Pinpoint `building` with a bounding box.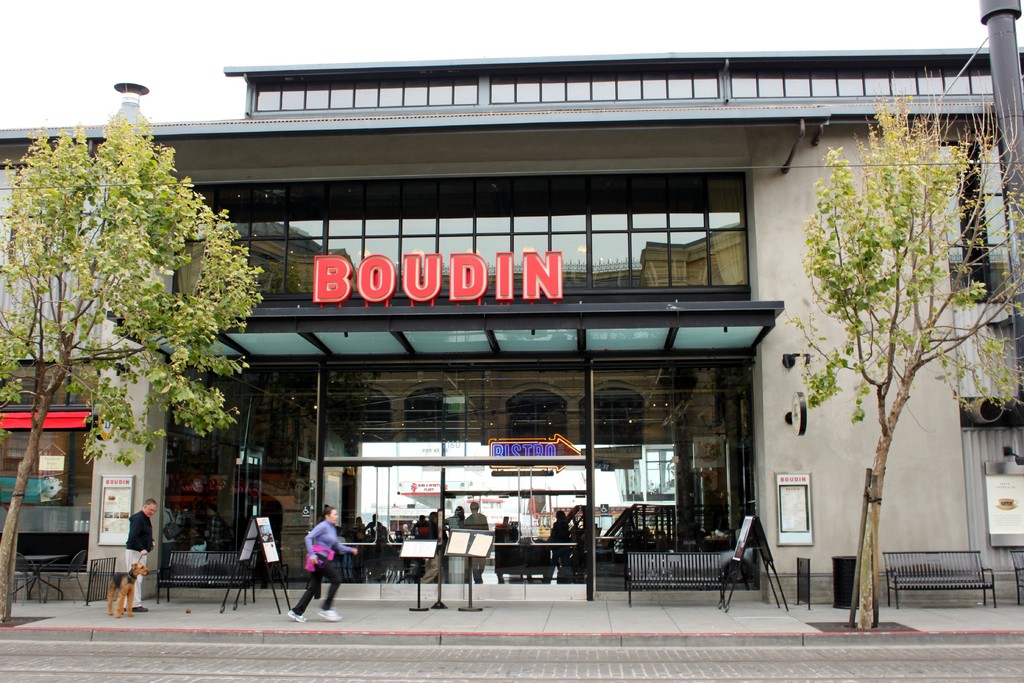
bbox(0, 44, 1023, 607).
